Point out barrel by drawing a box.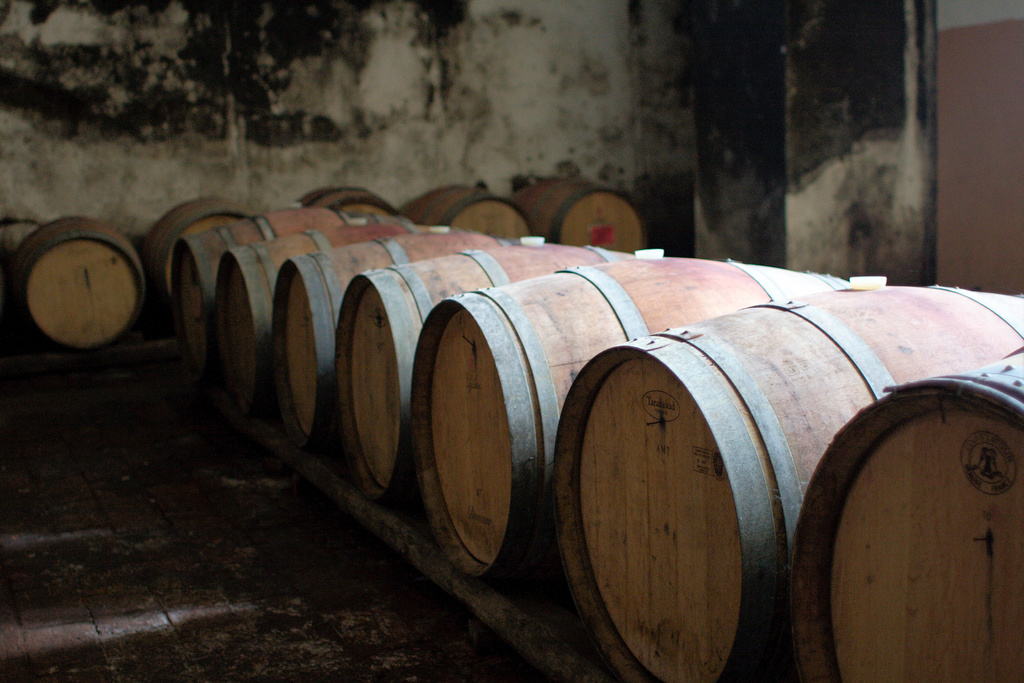
crop(401, 242, 851, 592).
